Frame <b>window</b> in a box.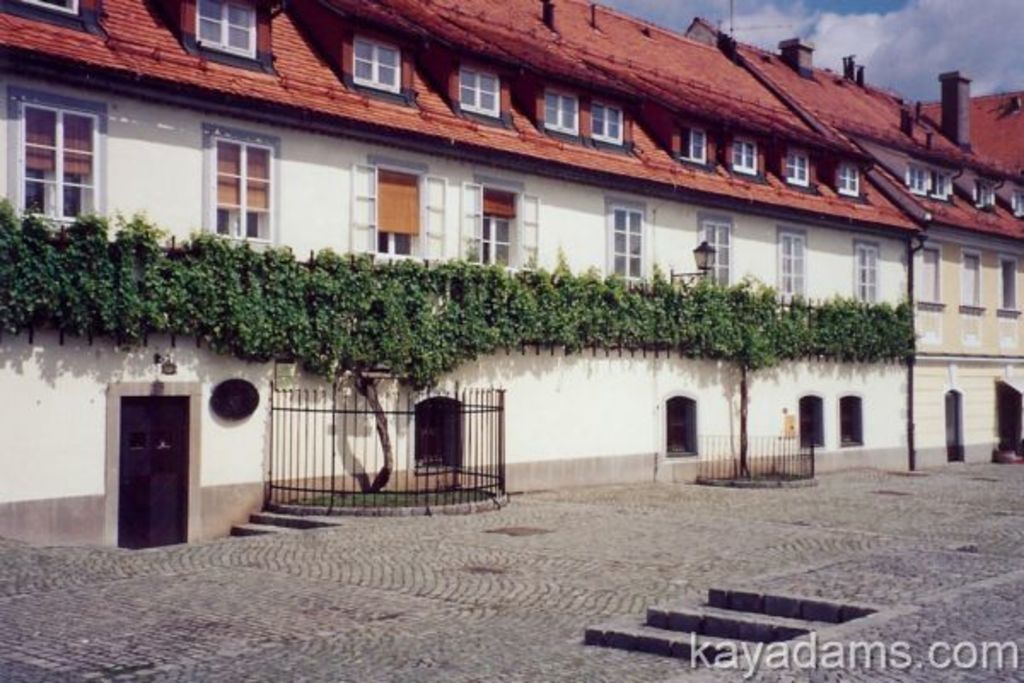
region(734, 140, 765, 184).
